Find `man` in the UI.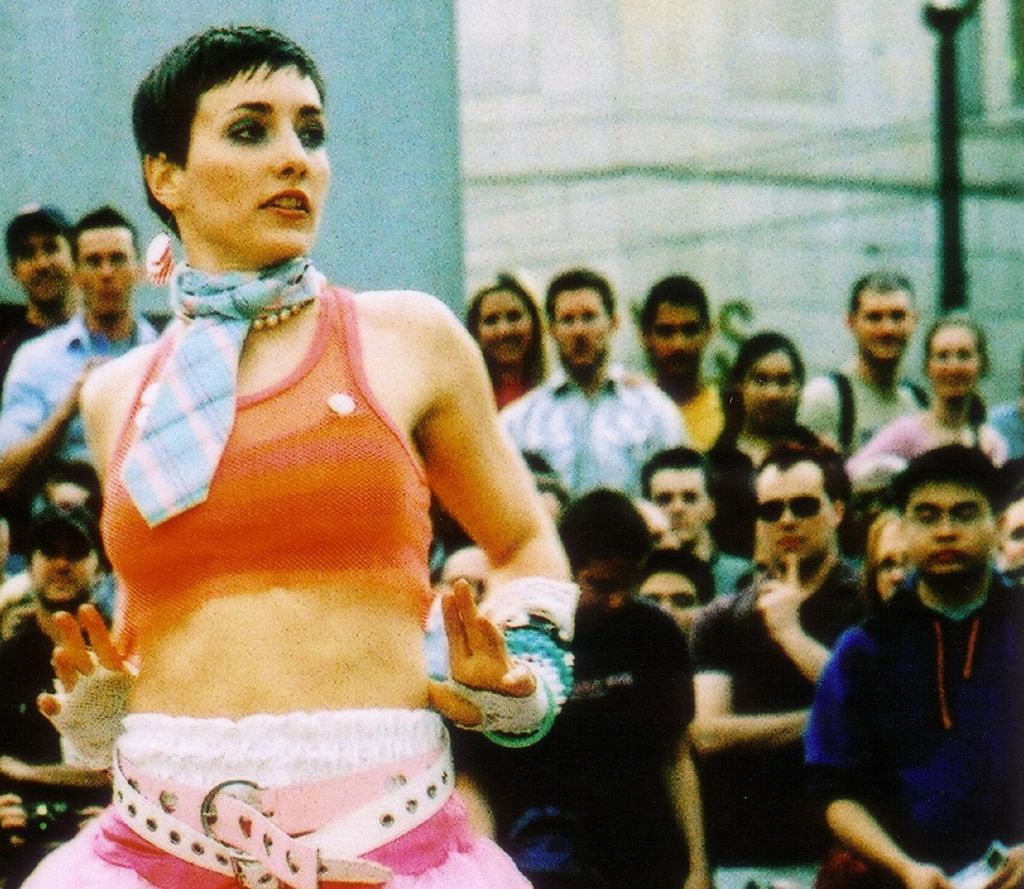
UI element at [x1=0, y1=204, x2=80, y2=376].
